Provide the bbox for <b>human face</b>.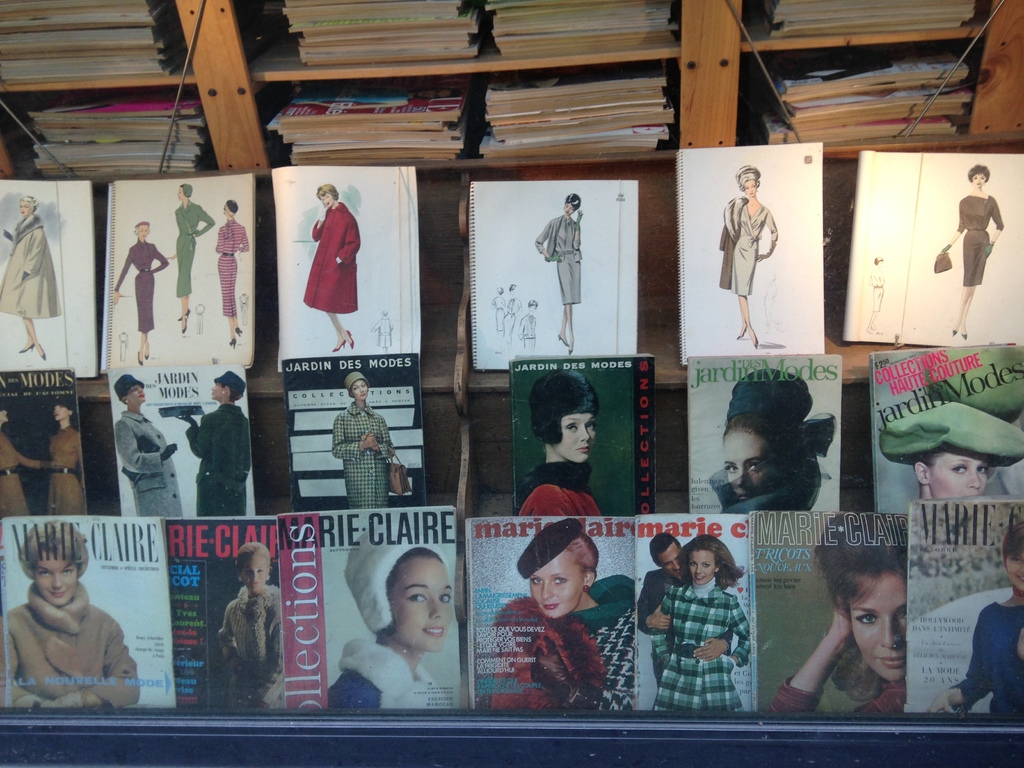
left=320, top=194, right=335, bottom=209.
